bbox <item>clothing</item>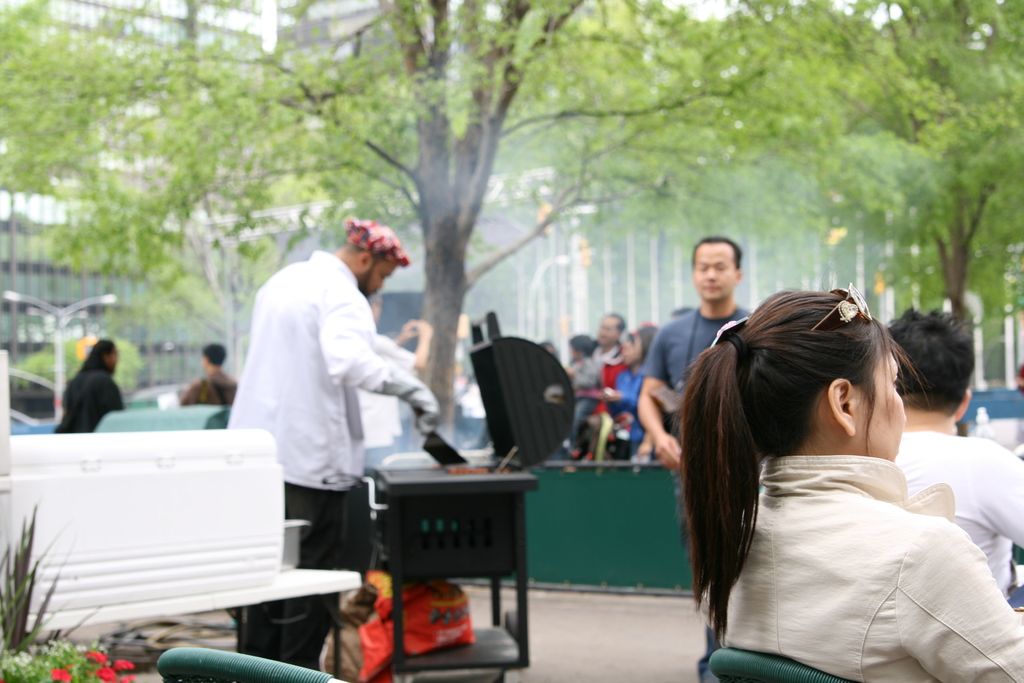
detection(181, 368, 237, 406)
